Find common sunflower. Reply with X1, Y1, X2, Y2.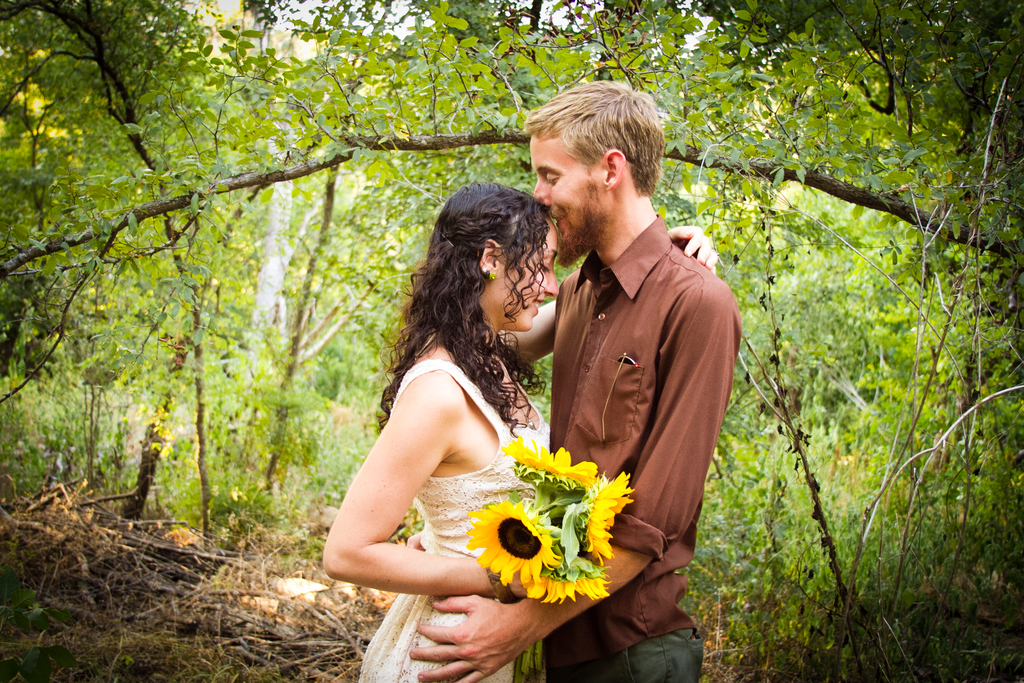
454, 457, 631, 621.
